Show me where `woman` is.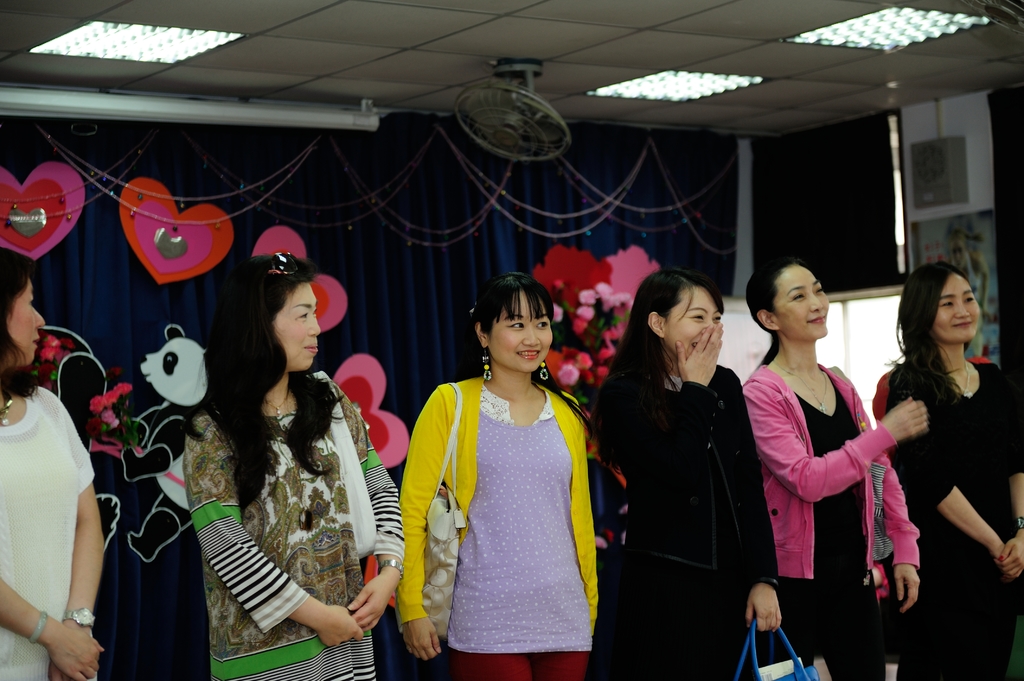
`woman` is at [left=868, top=250, right=1023, bottom=680].
